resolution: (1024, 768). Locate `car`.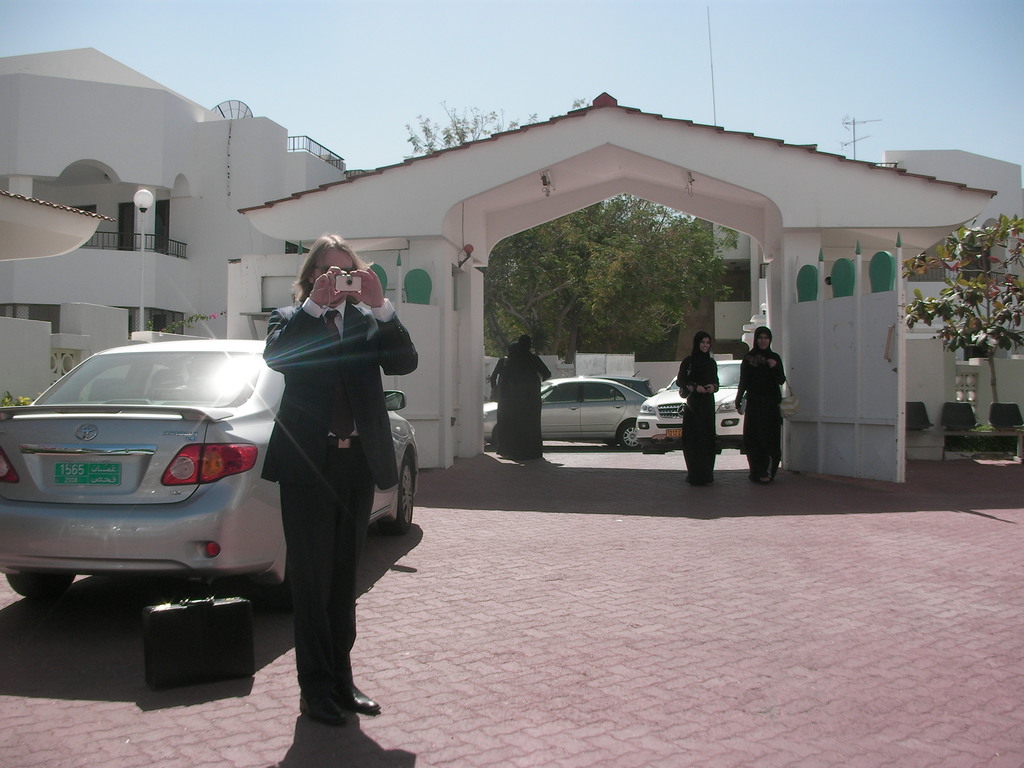
l=0, t=339, r=420, b=609.
